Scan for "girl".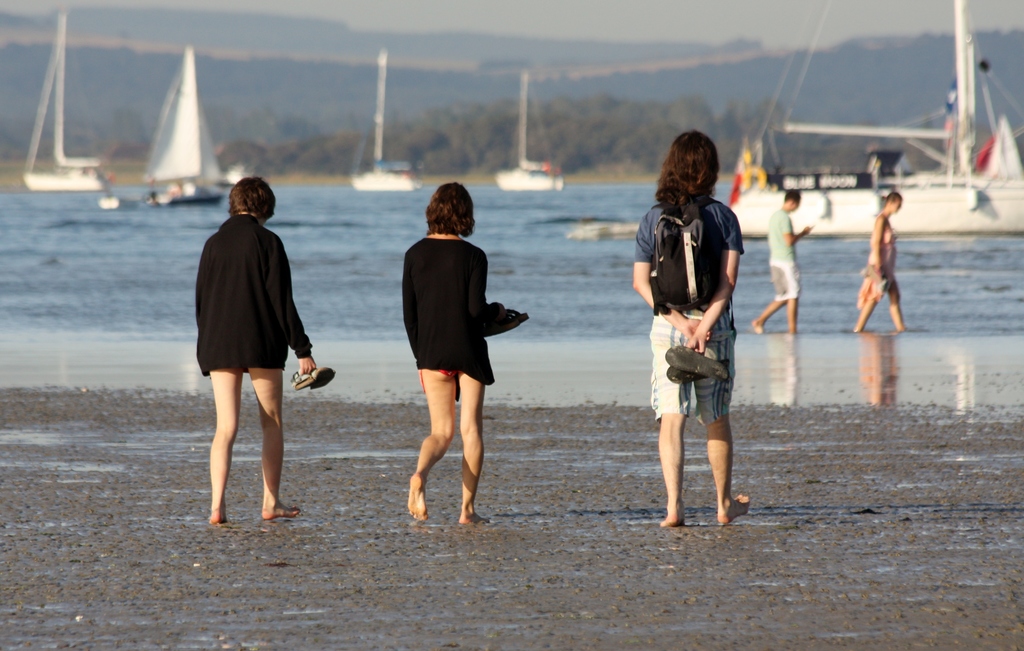
Scan result: <region>856, 191, 906, 330</region>.
